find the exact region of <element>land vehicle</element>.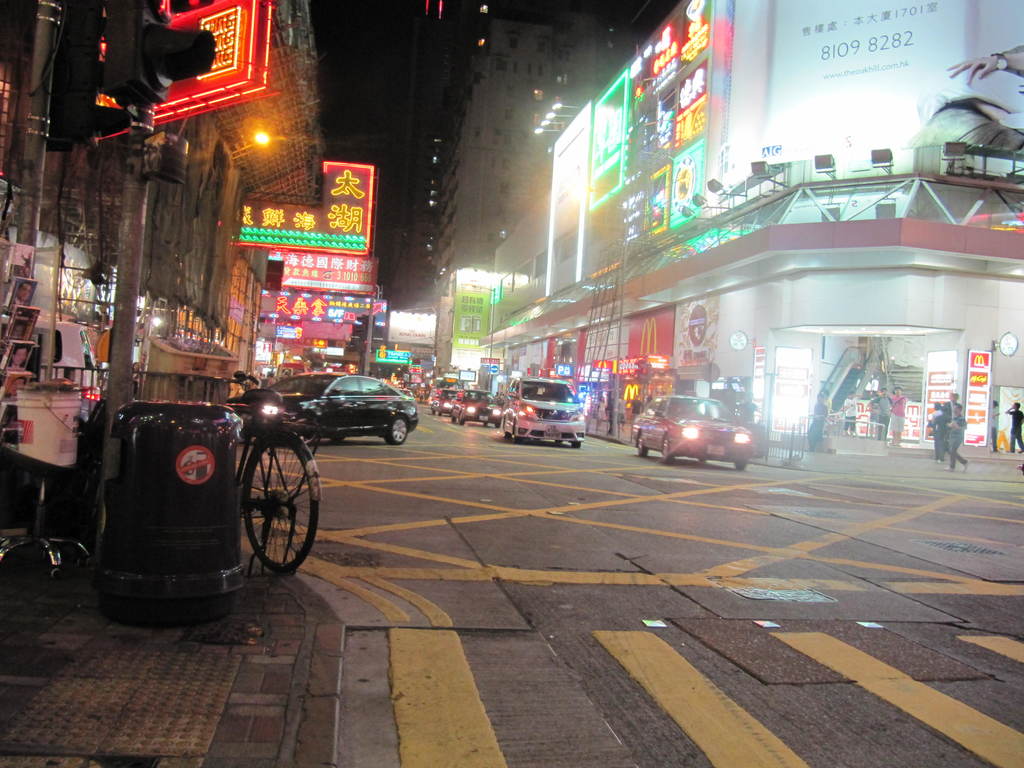
Exact region: x1=90 y1=374 x2=321 y2=579.
